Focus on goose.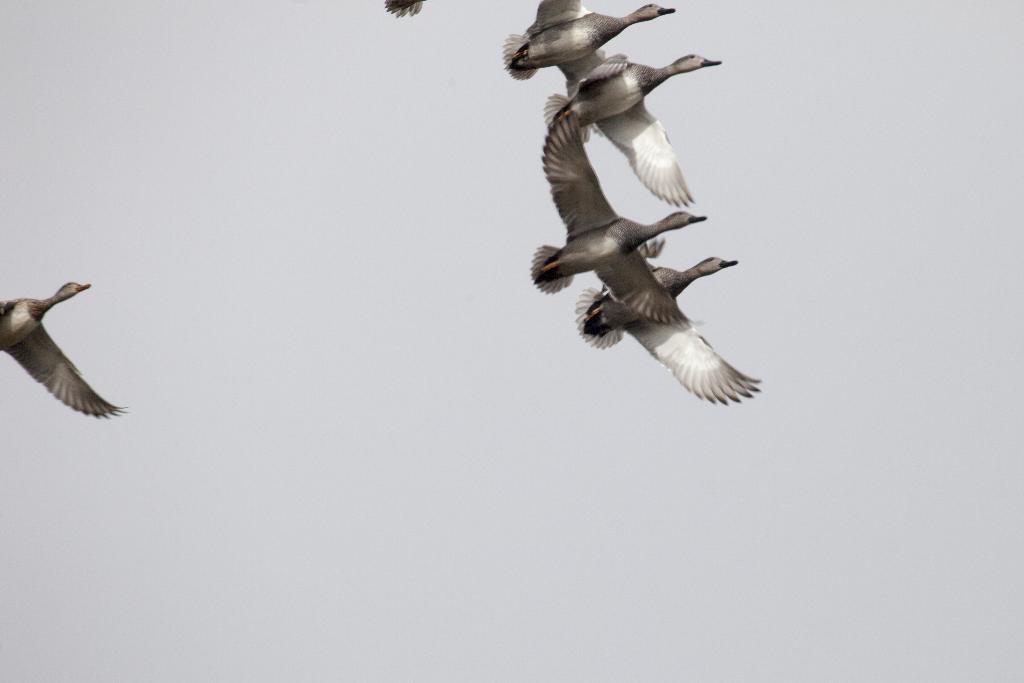
Focused at pyautogui.locateOnScreen(566, 45, 720, 203).
